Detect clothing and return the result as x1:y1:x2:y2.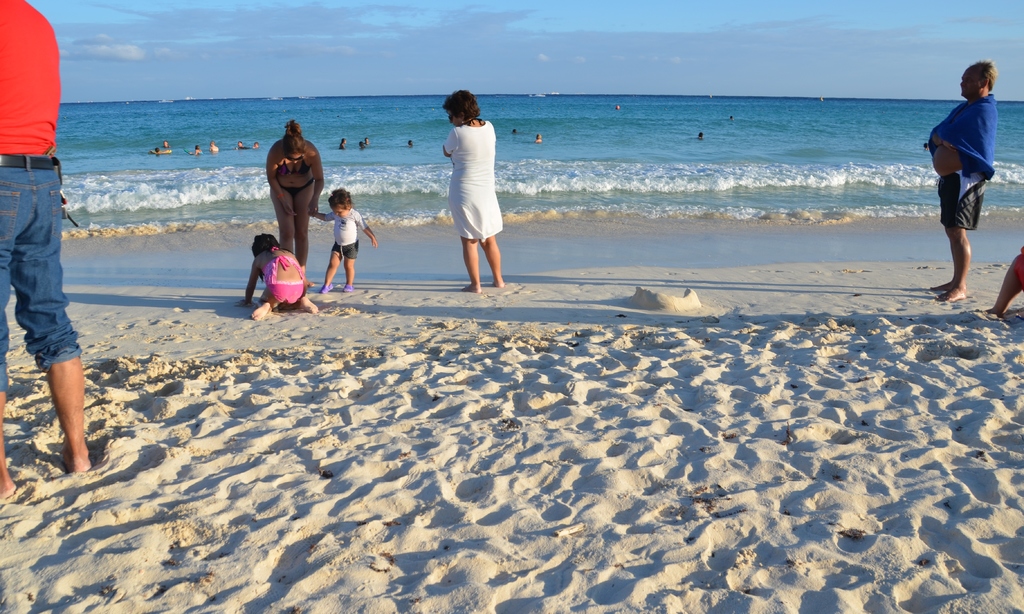
934:172:982:230.
